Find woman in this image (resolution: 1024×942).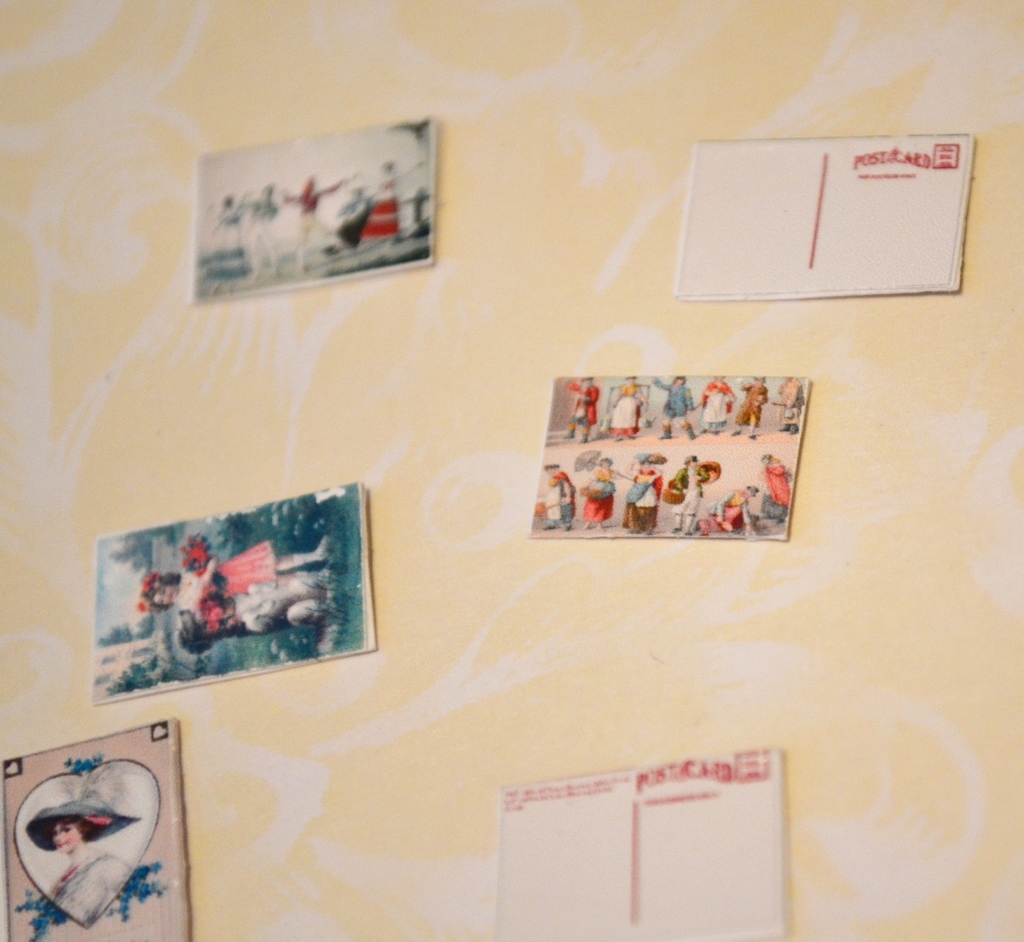
locate(21, 796, 143, 907).
